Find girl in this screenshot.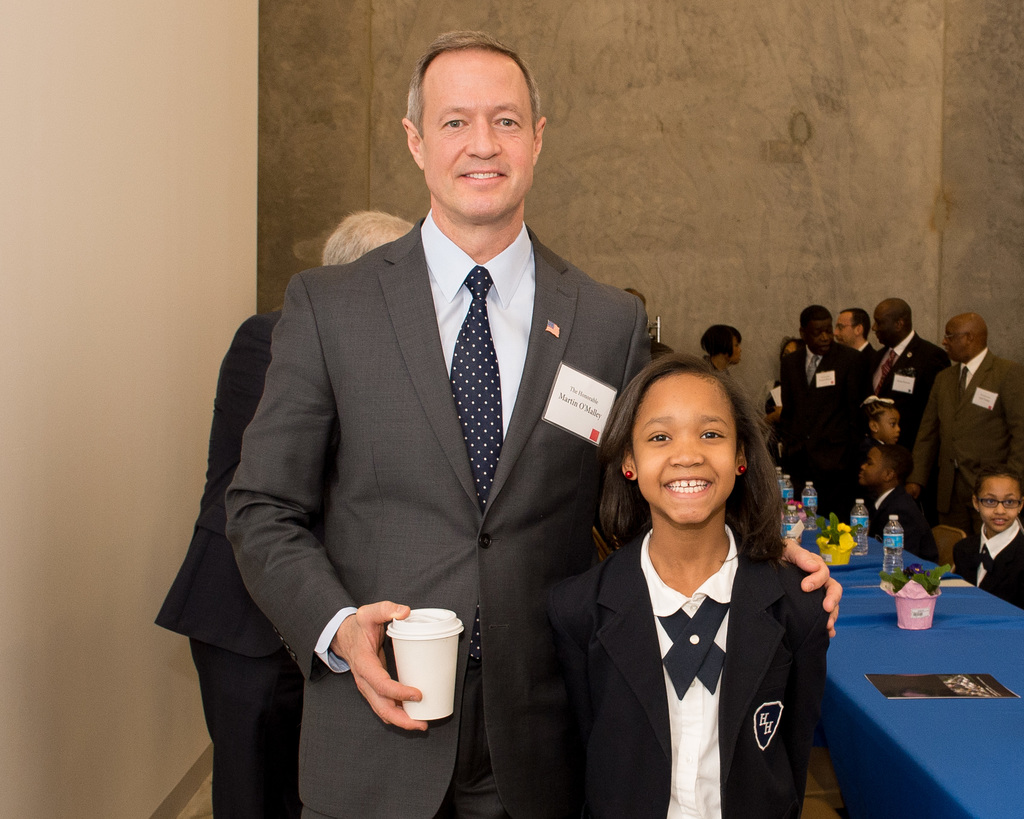
The bounding box for girl is <region>954, 466, 1023, 607</region>.
